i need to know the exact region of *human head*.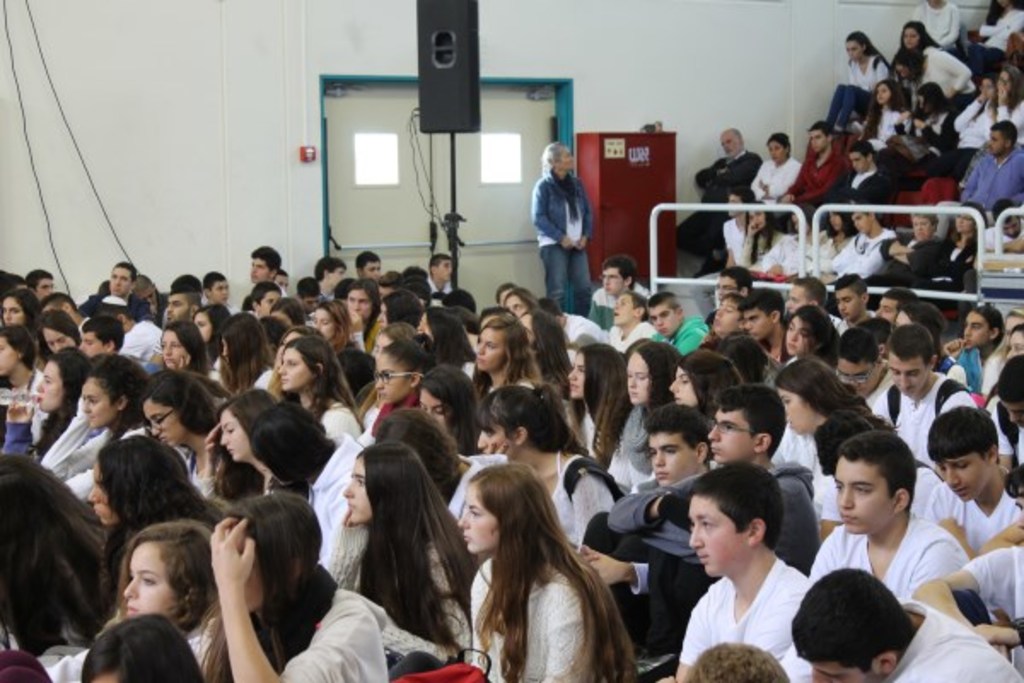
Region: <region>739, 290, 785, 340</region>.
